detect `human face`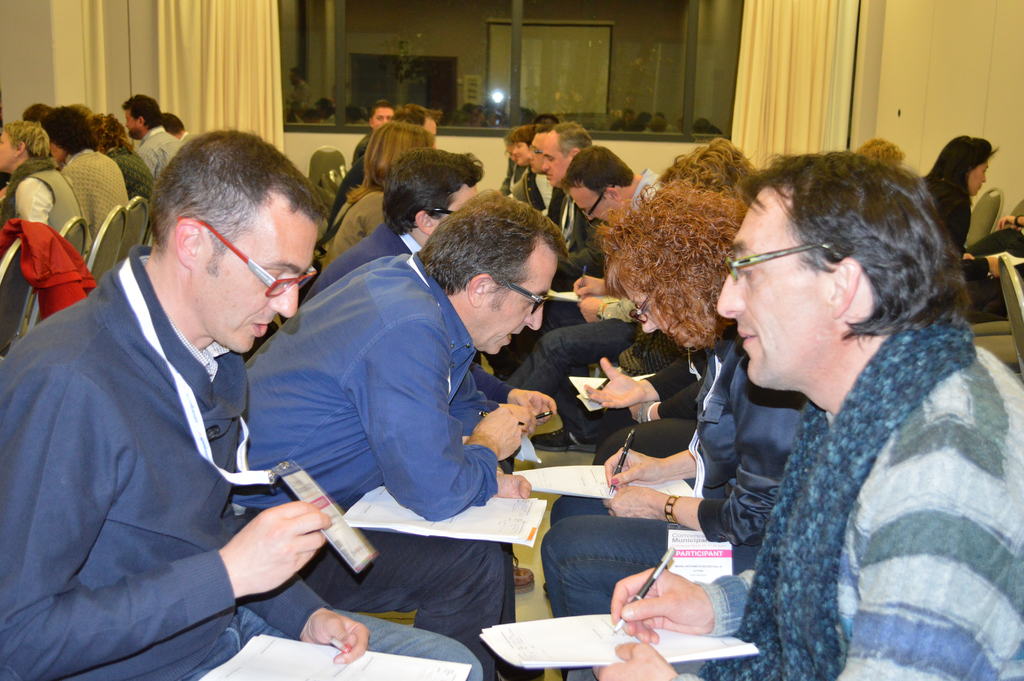
locate(618, 275, 715, 353)
